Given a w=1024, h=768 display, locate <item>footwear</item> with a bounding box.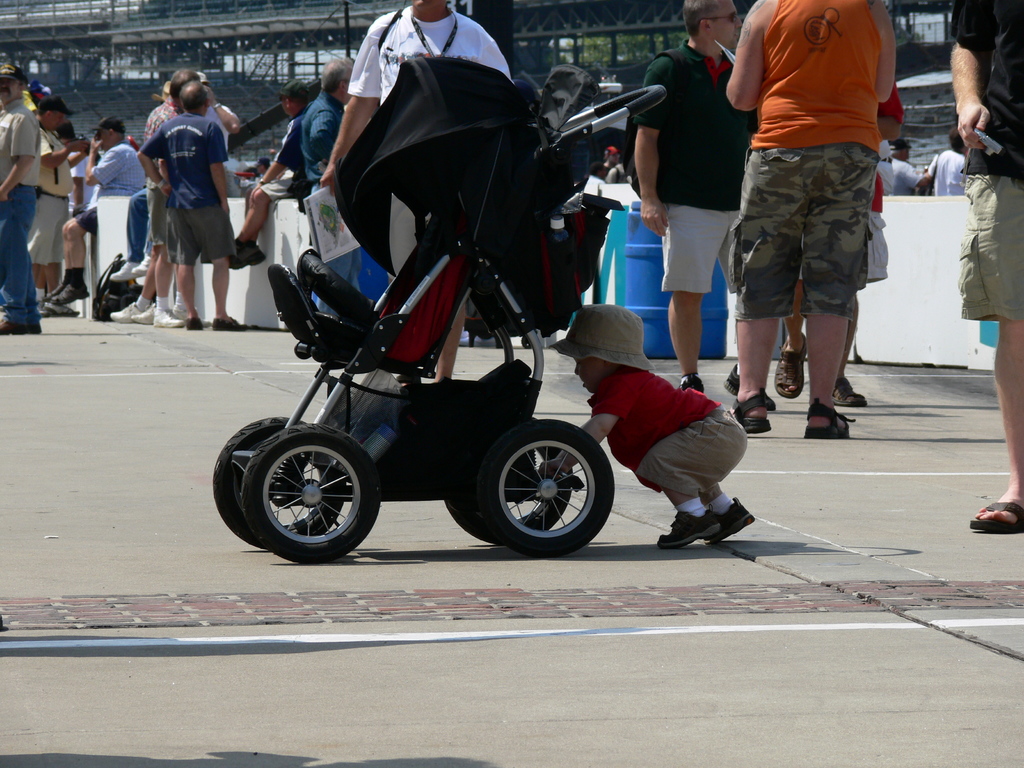
Located: (153,309,182,329).
